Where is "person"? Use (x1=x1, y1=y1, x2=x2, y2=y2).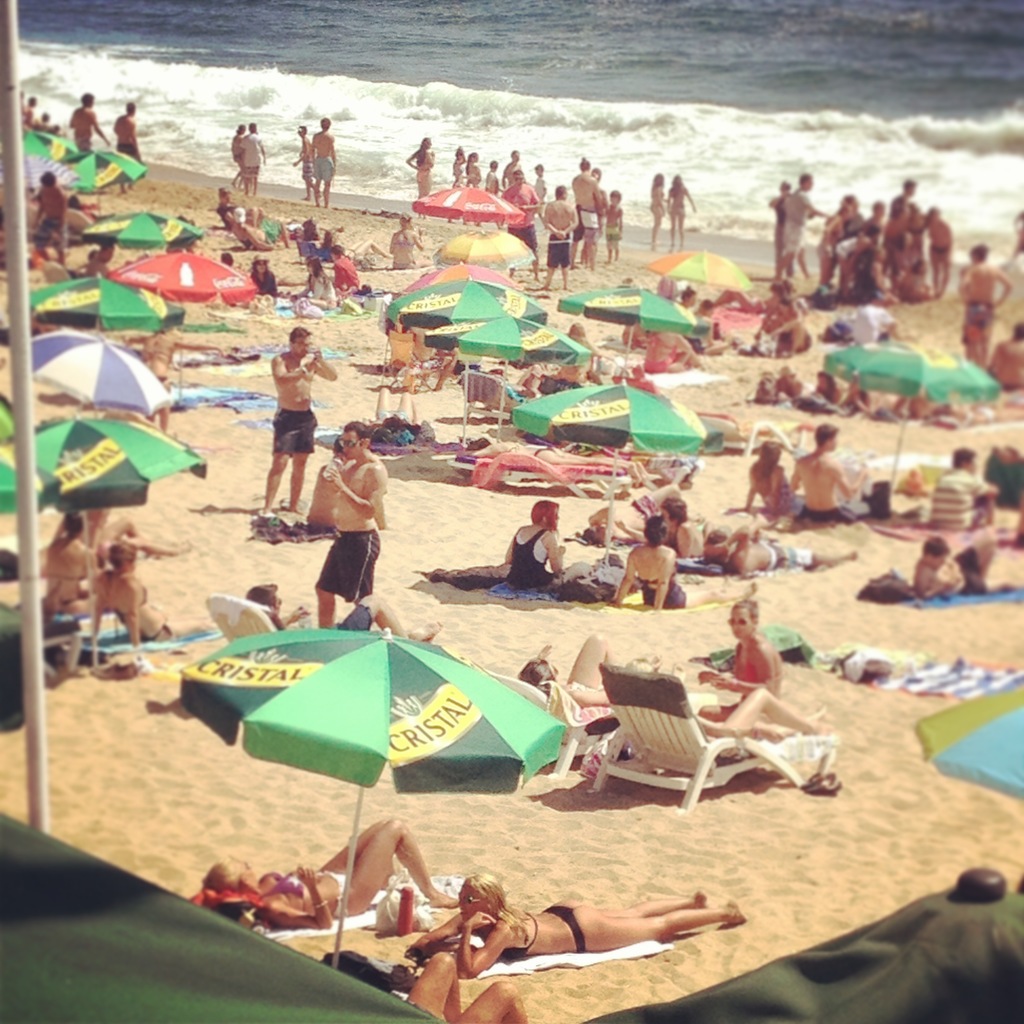
(x1=261, y1=323, x2=338, y2=516).
